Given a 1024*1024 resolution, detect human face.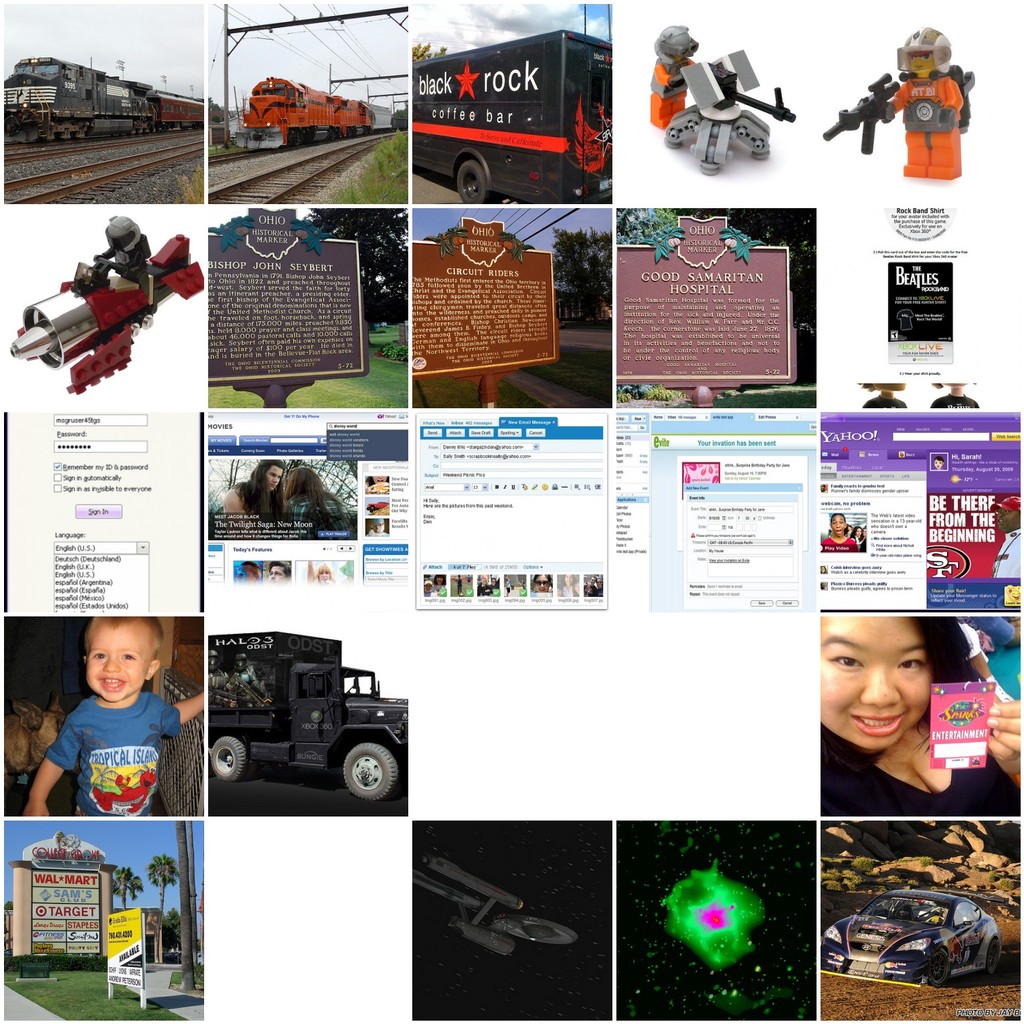
(x1=821, y1=616, x2=930, y2=748).
